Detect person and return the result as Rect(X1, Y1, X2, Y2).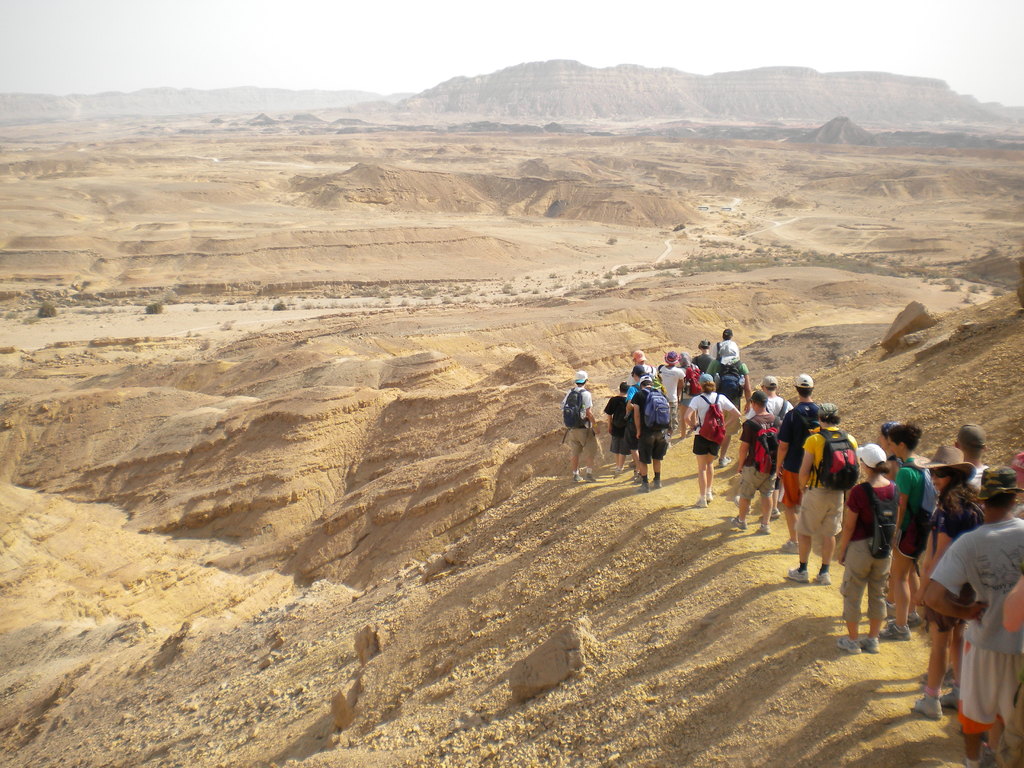
Rect(924, 470, 1023, 767).
